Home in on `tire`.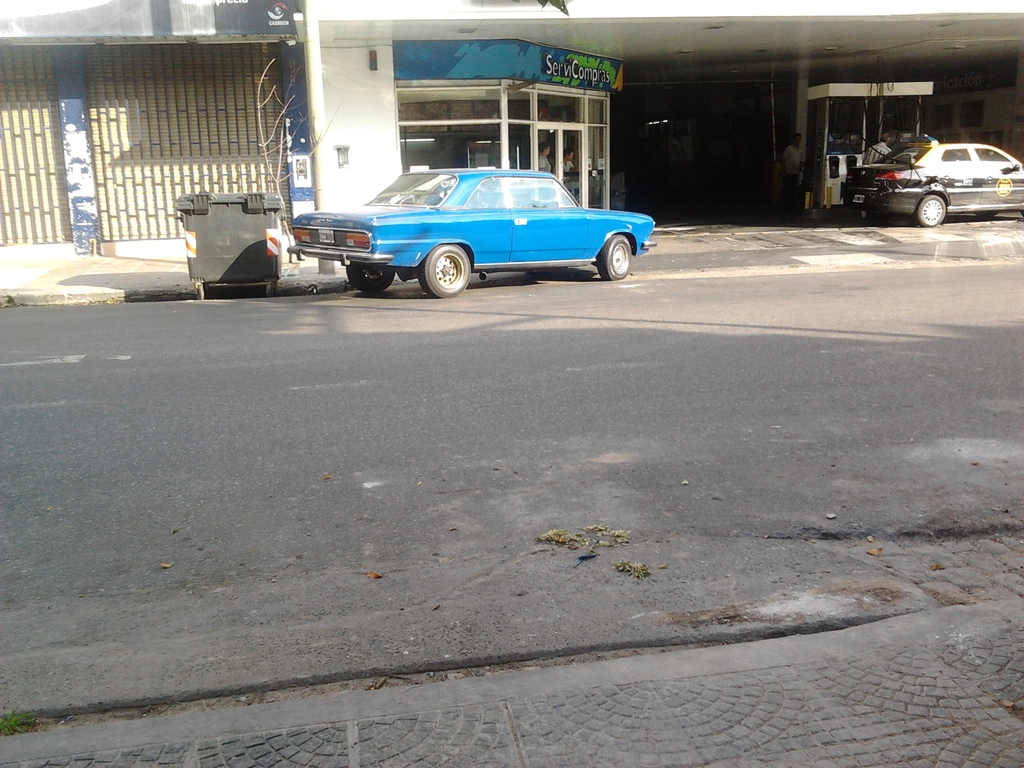
Homed in at detection(596, 231, 631, 275).
